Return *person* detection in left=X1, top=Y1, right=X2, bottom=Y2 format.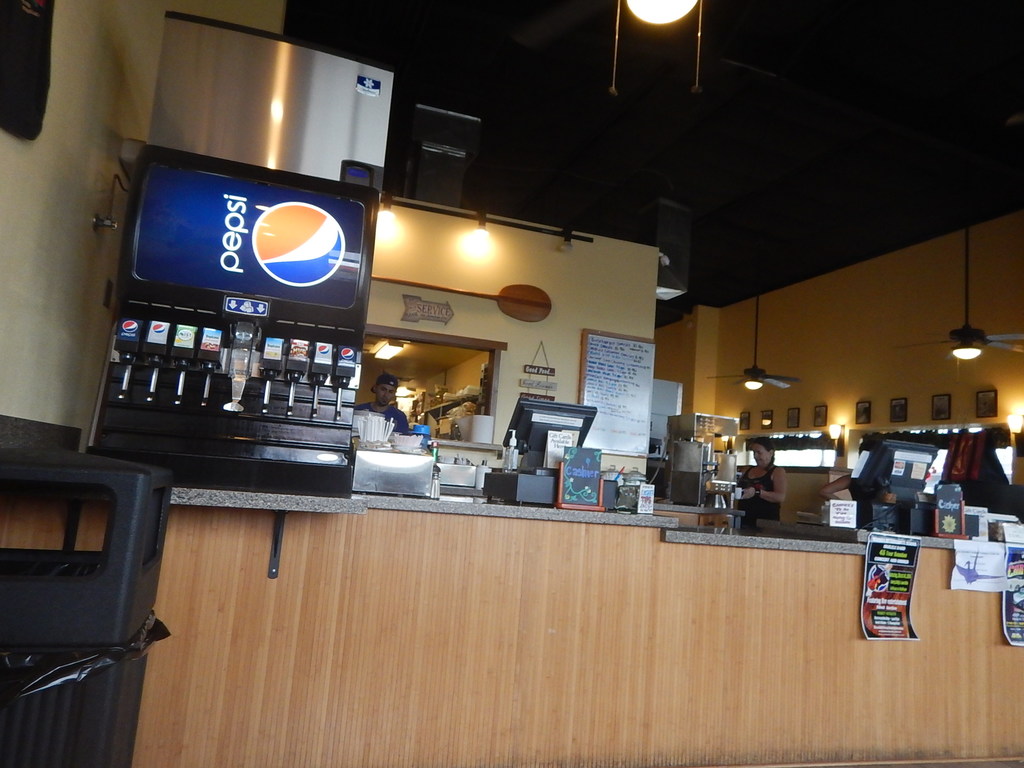
left=349, top=377, right=415, bottom=438.
